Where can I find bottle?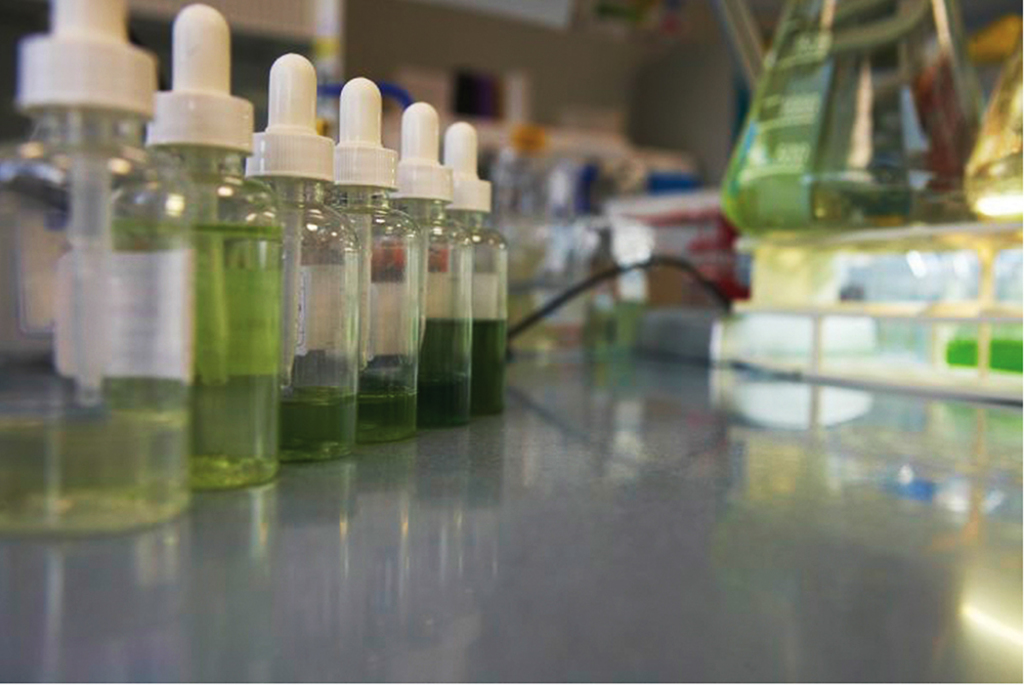
You can find it at 328/70/422/442.
